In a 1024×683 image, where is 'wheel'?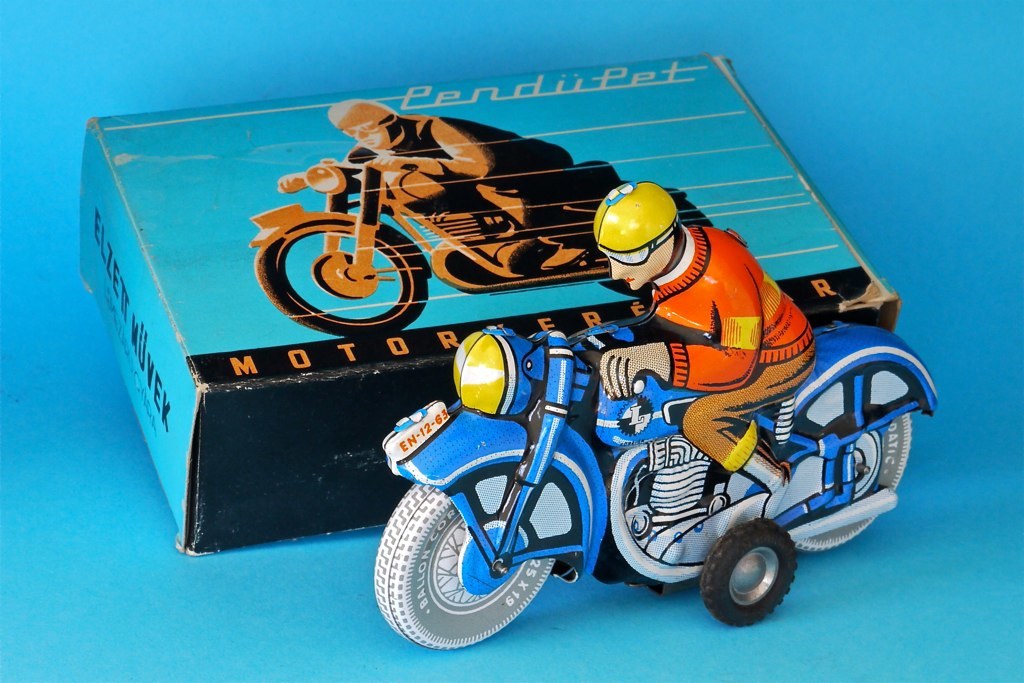
region(251, 220, 428, 340).
